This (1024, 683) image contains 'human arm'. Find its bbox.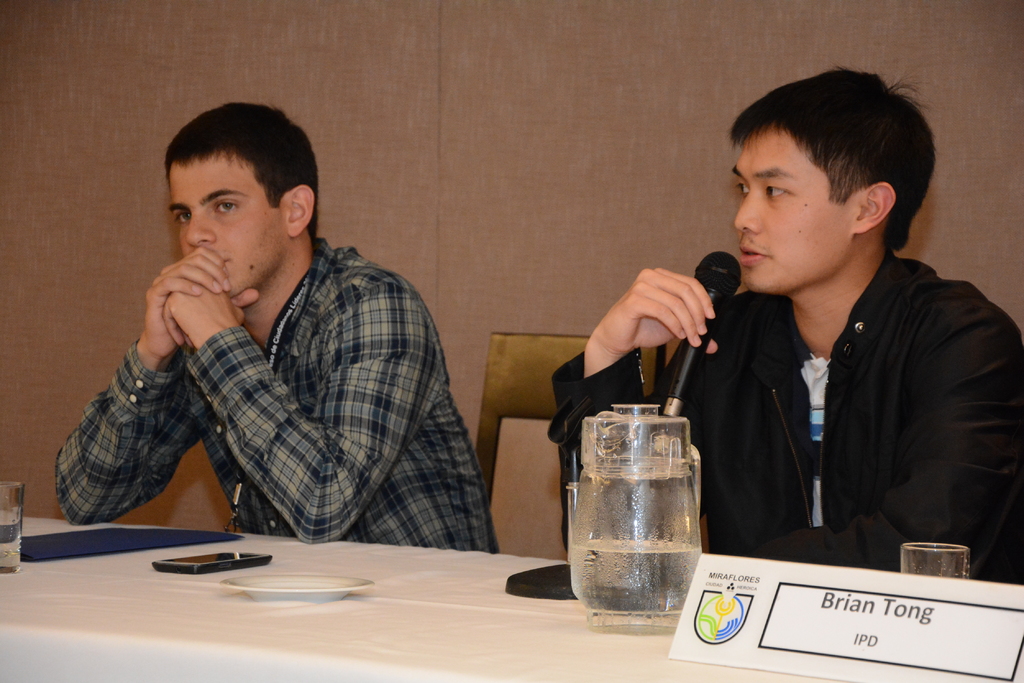
BBox(555, 262, 736, 558).
